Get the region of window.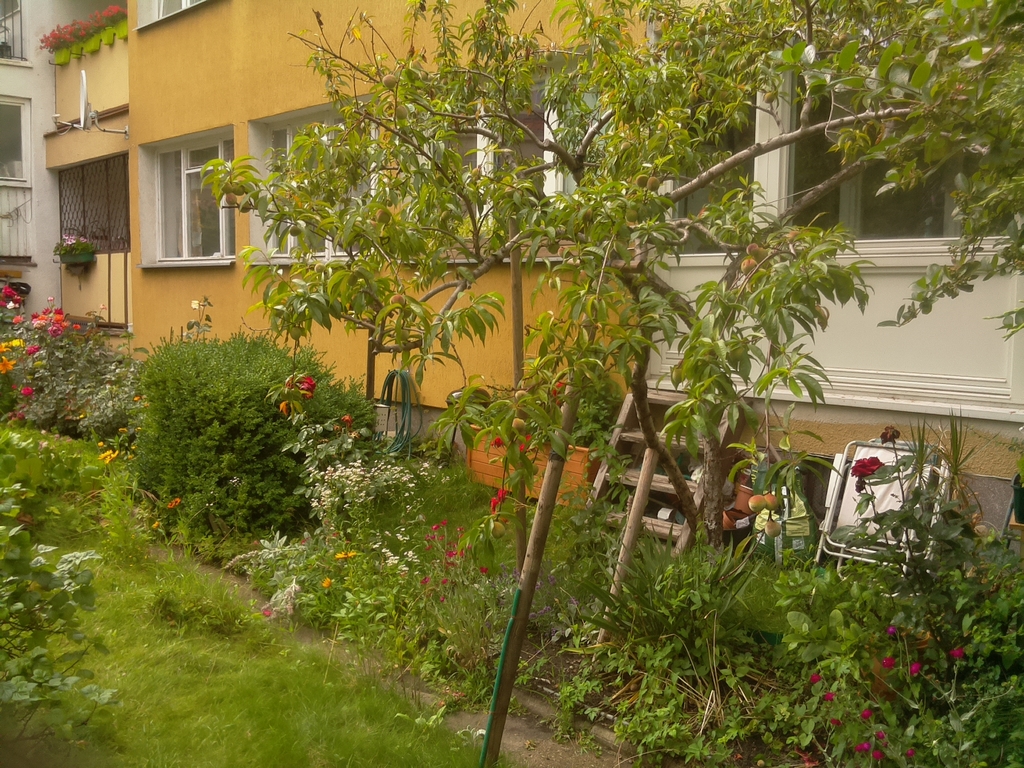
detection(420, 80, 540, 228).
